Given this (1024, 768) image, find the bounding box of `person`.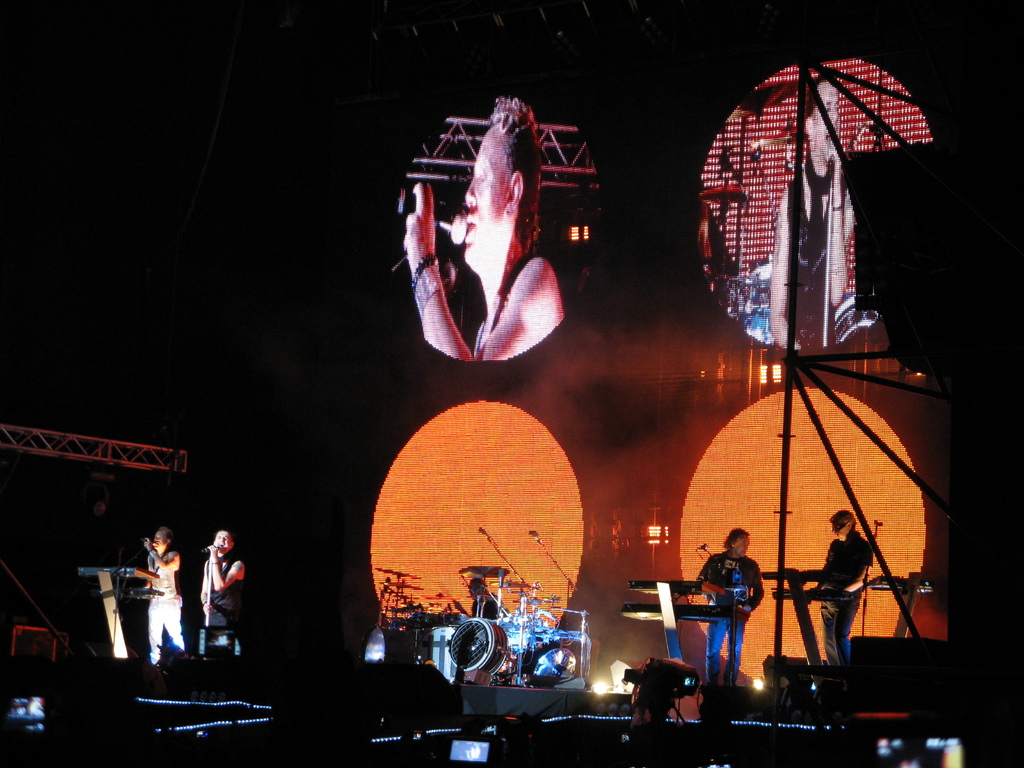
x1=804 y1=505 x2=876 y2=669.
